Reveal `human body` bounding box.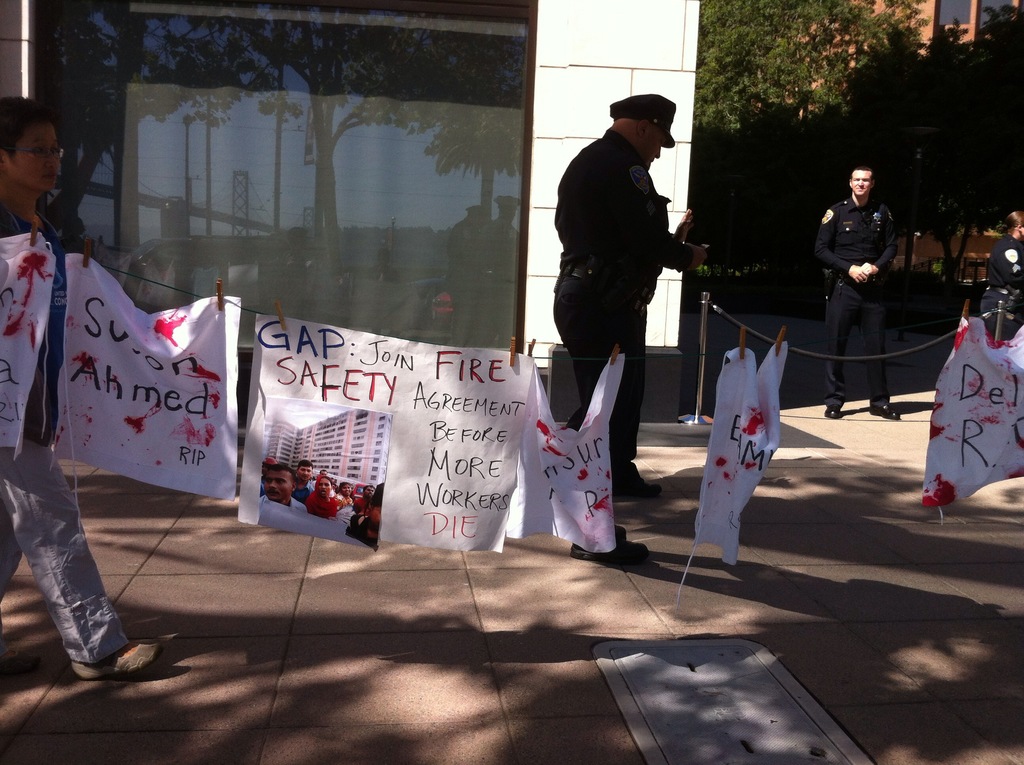
Revealed: Rect(978, 210, 1023, 332).
